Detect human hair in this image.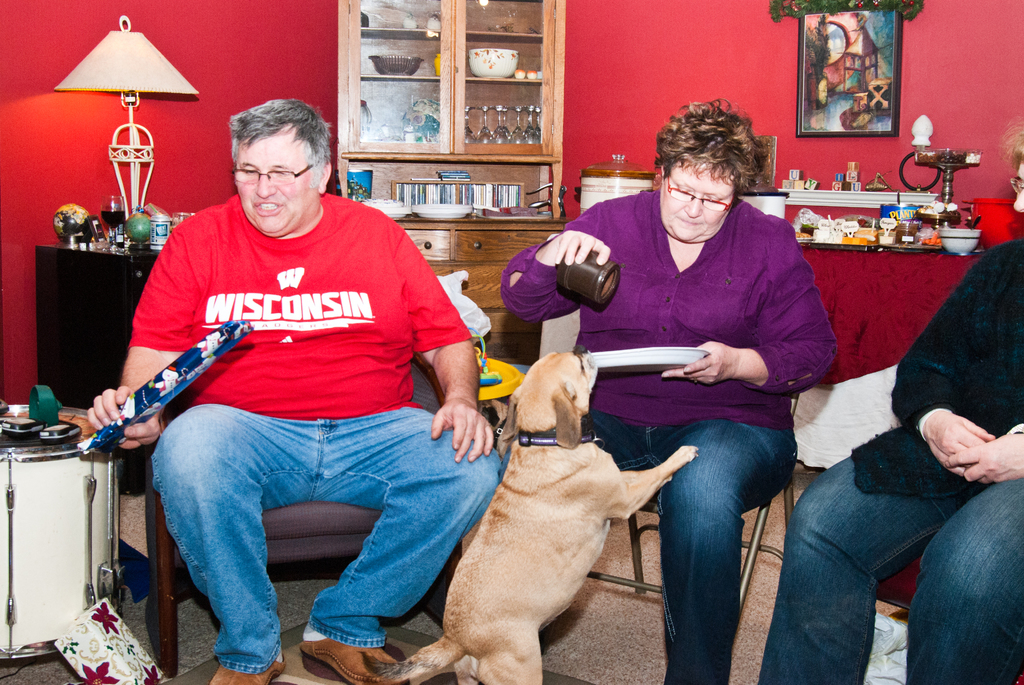
Detection: Rect(1006, 126, 1023, 161).
